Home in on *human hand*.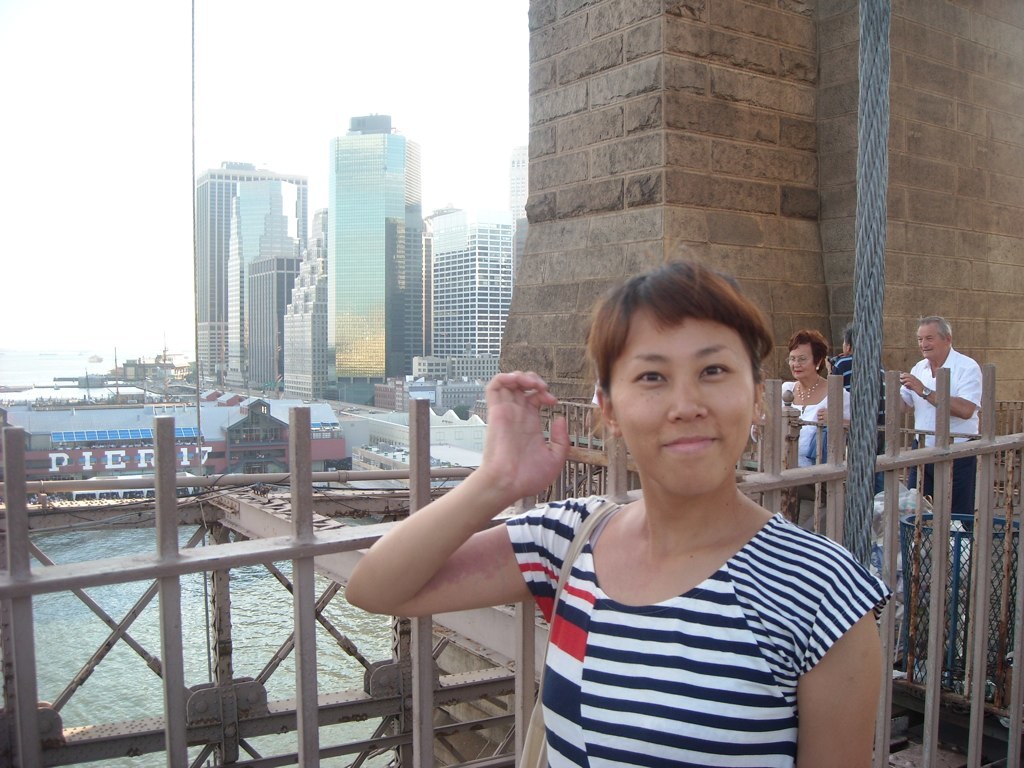
Homed in at 813 405 825 424.
